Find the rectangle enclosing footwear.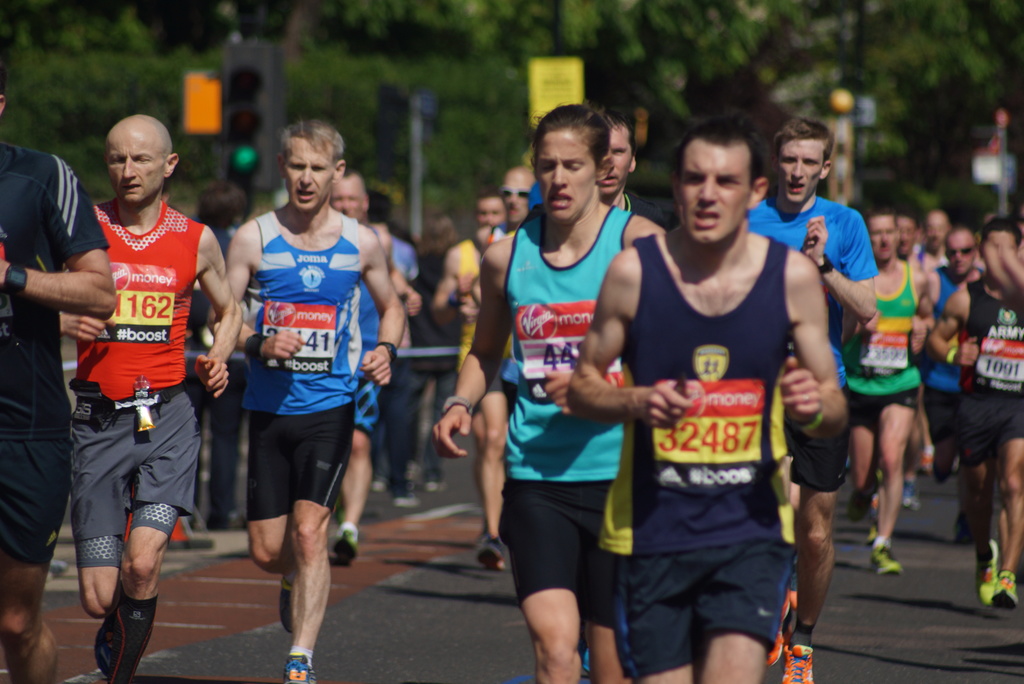
left=771, top=598, right=798, bottom=665.
